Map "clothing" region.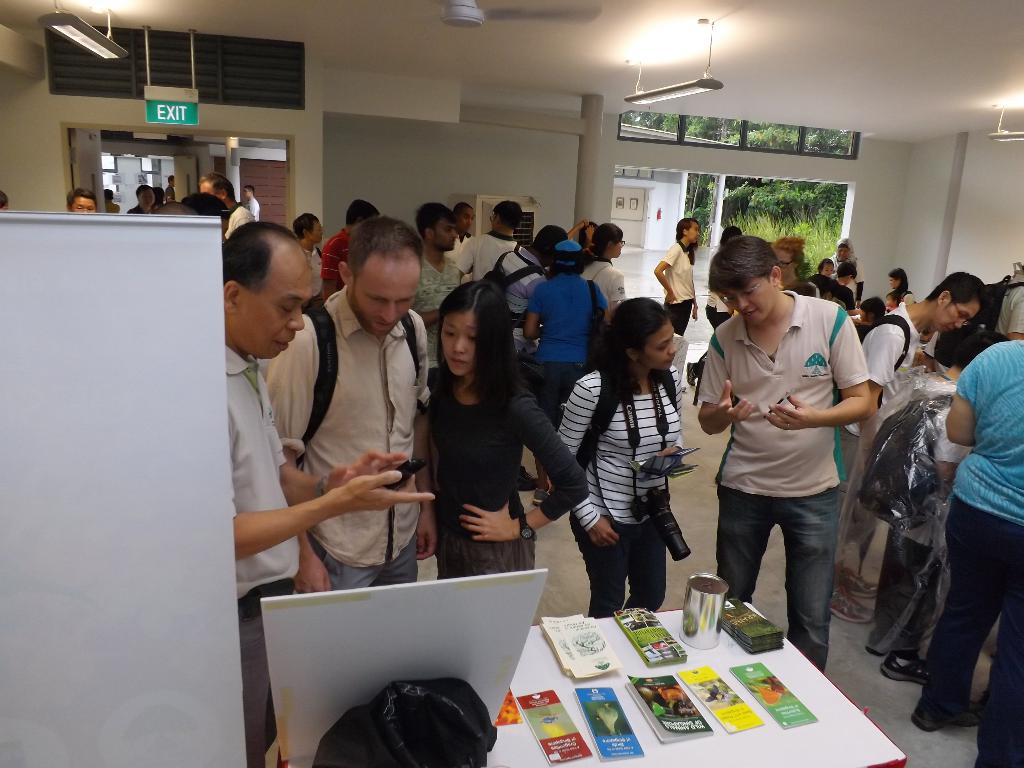
Mapped to locate(557, 368, 690, 622).
